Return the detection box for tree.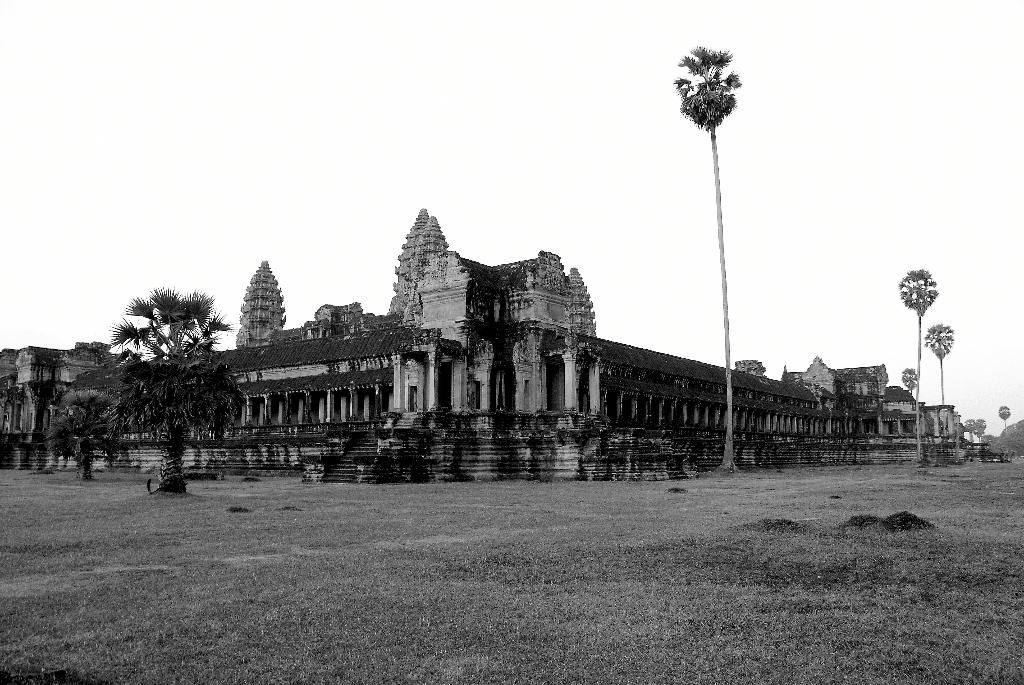
672,49,746,474.
